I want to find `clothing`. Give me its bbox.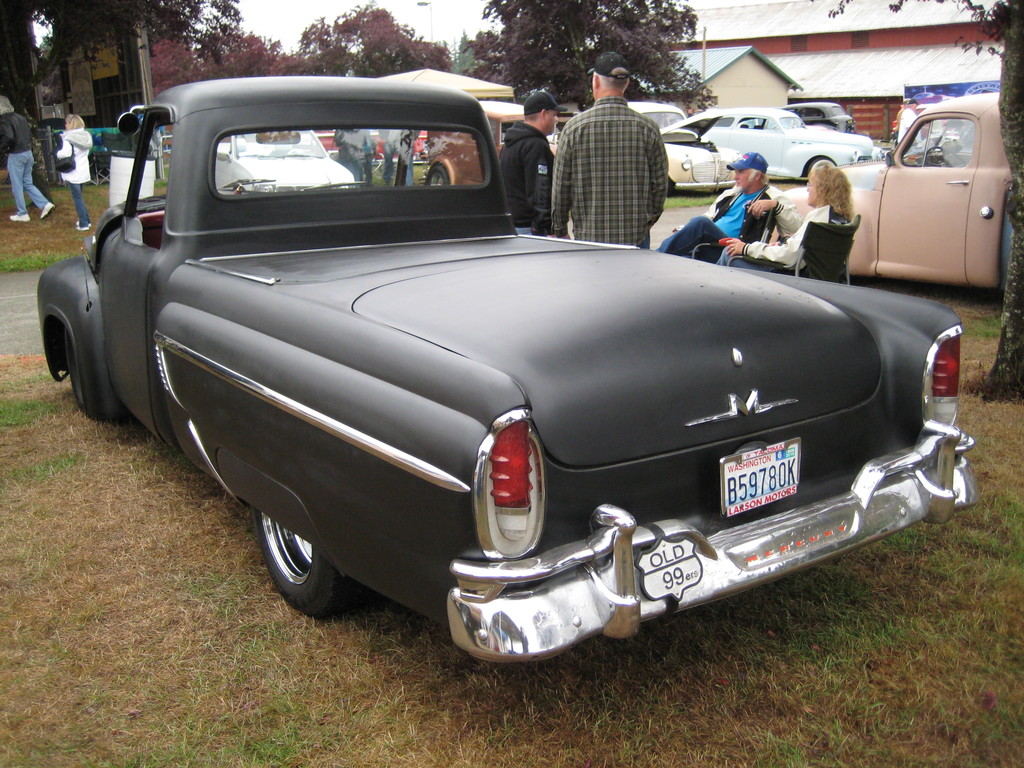
375, 124, 415, 188.
